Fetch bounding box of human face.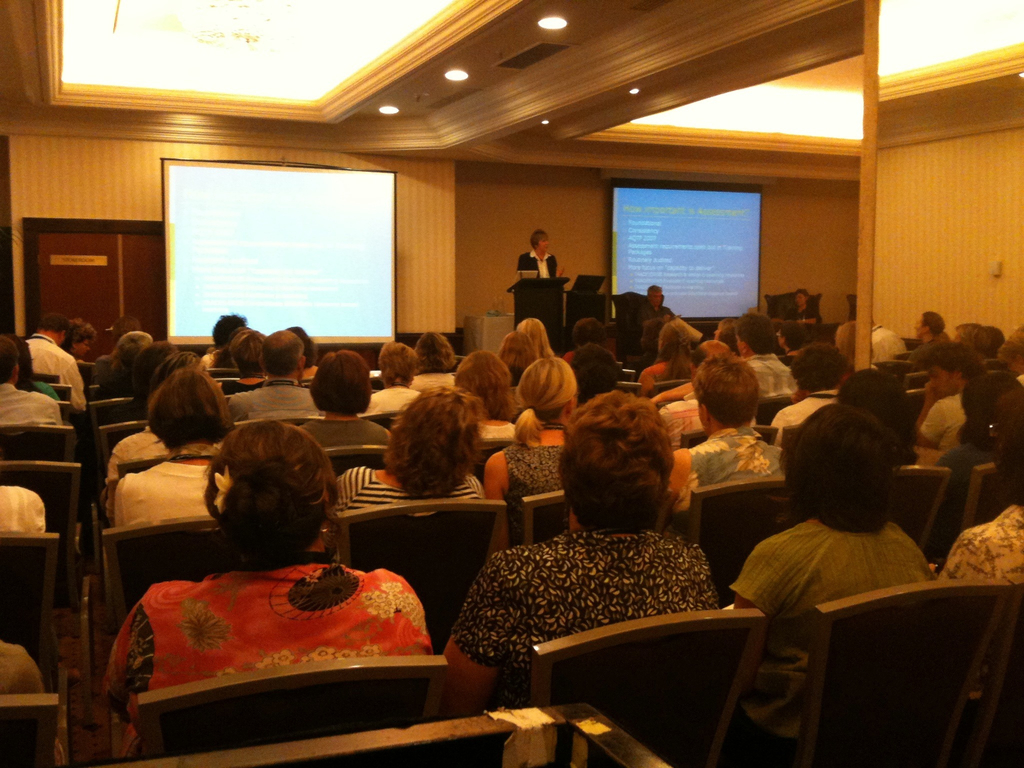
Bbox: 536/236/547/252.
